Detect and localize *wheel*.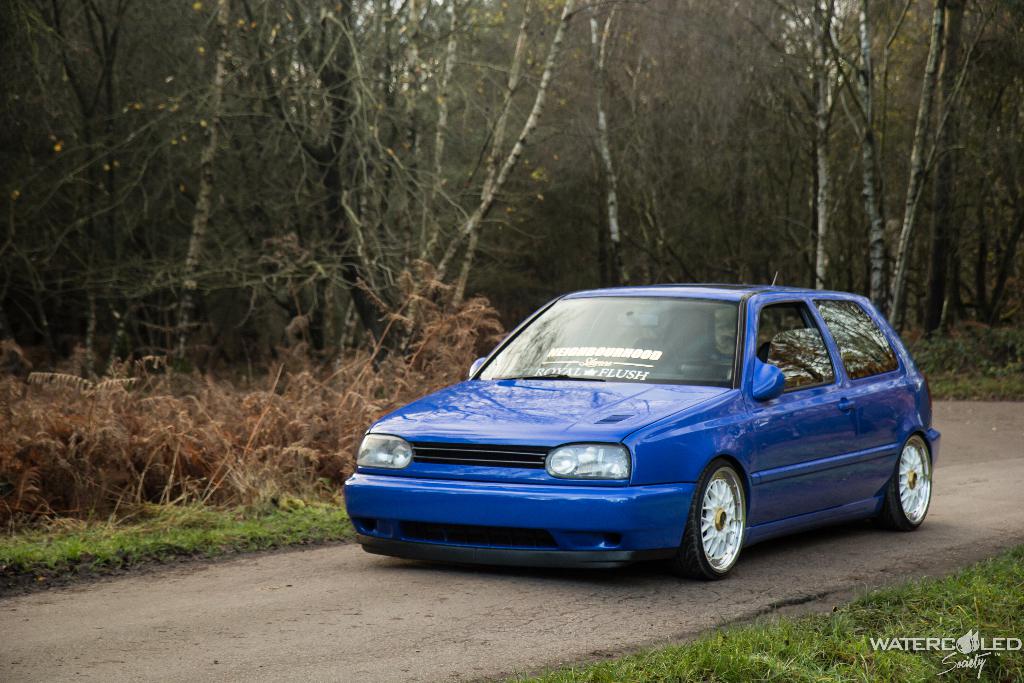
Localized at 690:473:764:576.
